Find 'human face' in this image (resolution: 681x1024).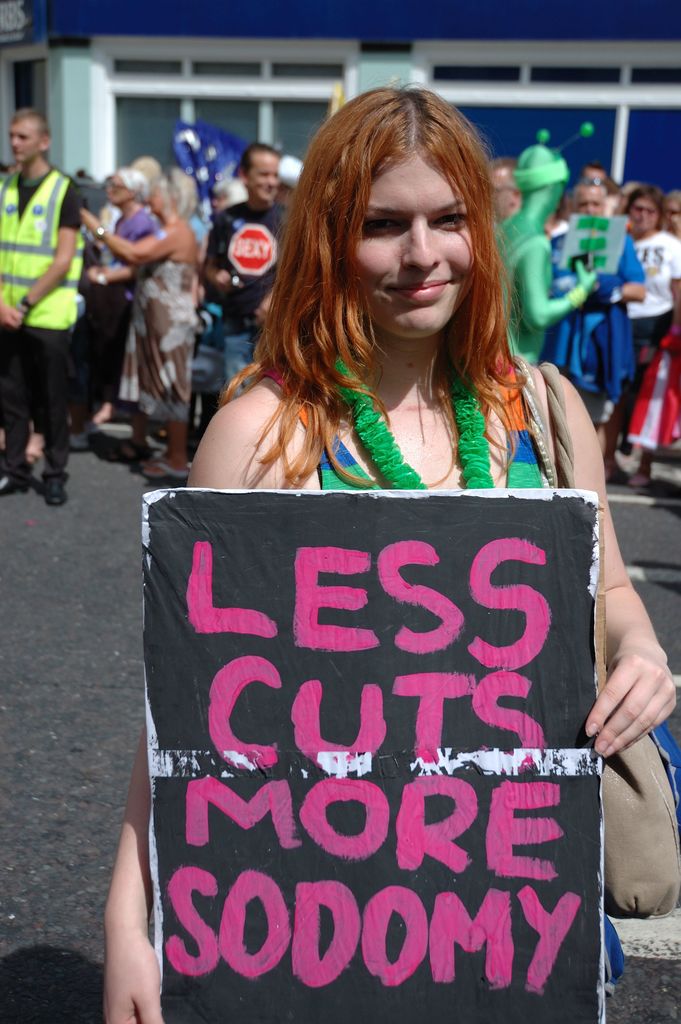
box(575, 181, 607, 218).
